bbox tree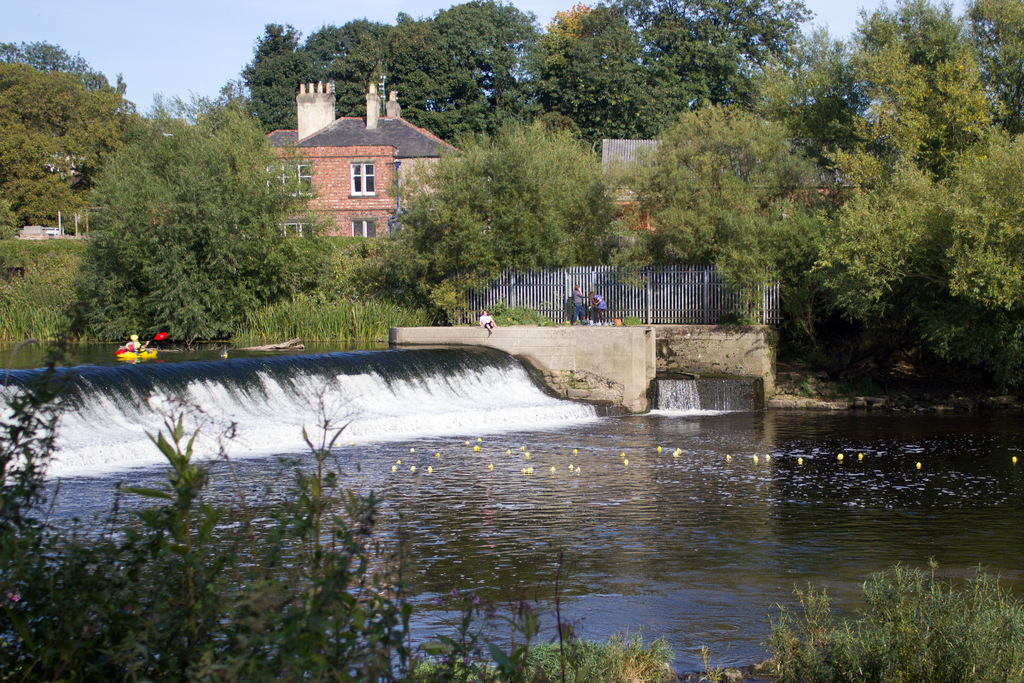
817/161/952/320
